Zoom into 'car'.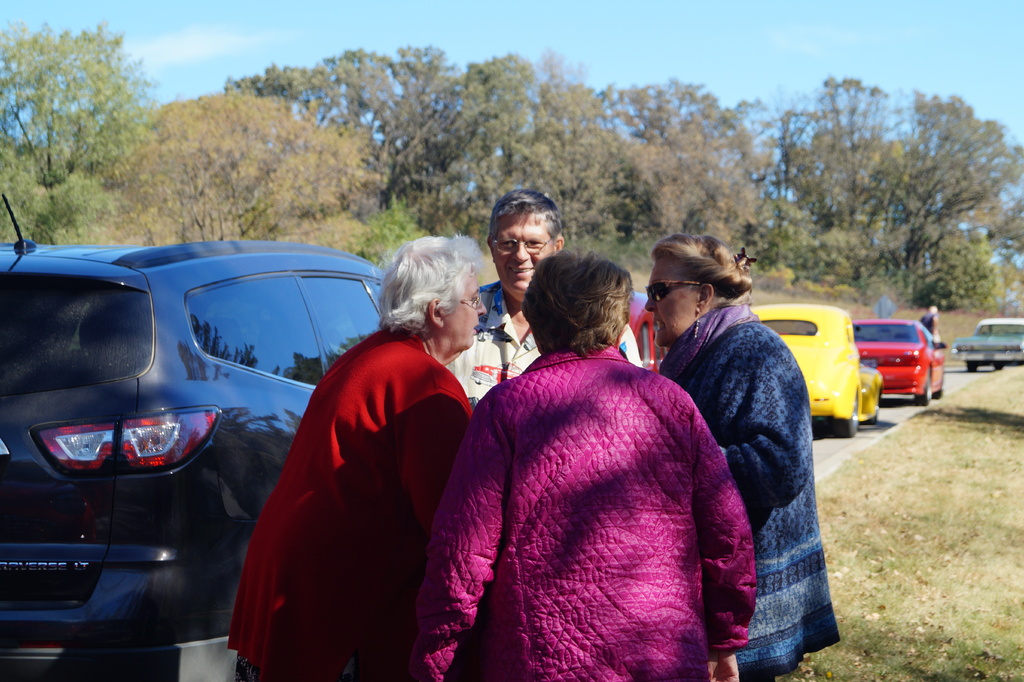
Zoom target: bbox=(0, 191, 389, 681).
